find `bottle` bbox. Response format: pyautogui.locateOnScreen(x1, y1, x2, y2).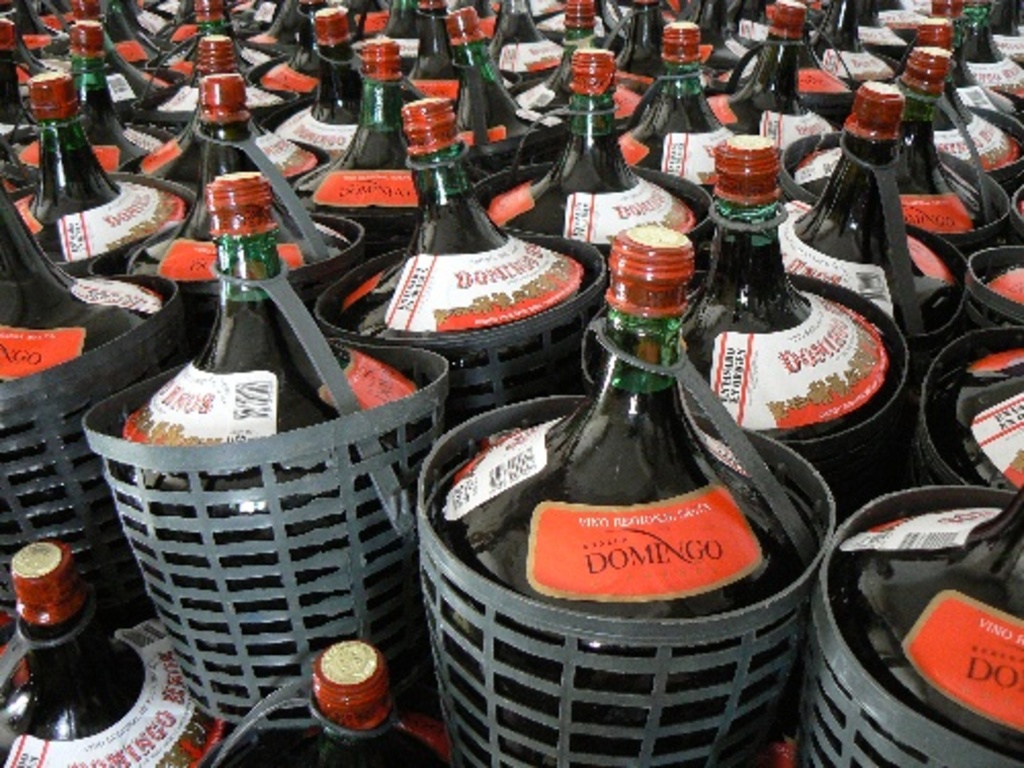
pyautogui.locateOnScreen(612, 0, 715, 78).
